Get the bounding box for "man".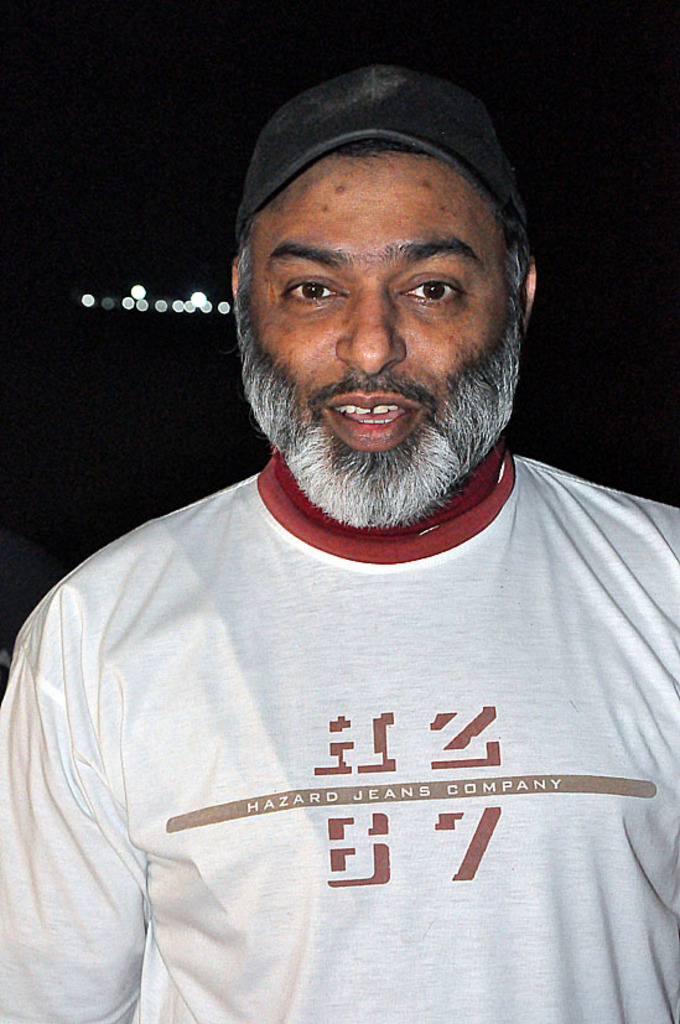
left=2, top=53, right=674, bottom=989.
